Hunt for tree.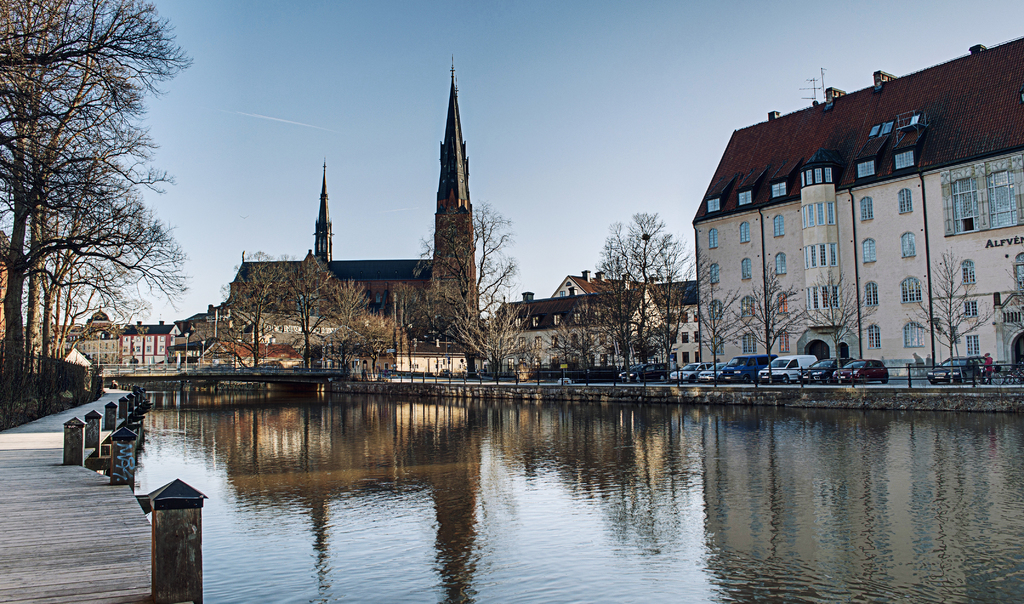
Hunted down at bbox=(678, 259, 755, 390).
